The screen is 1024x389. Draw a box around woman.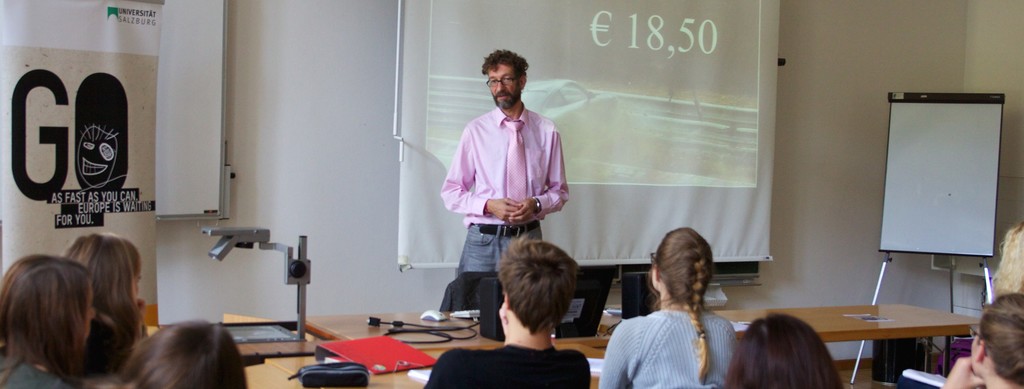
58 232 145 375.
